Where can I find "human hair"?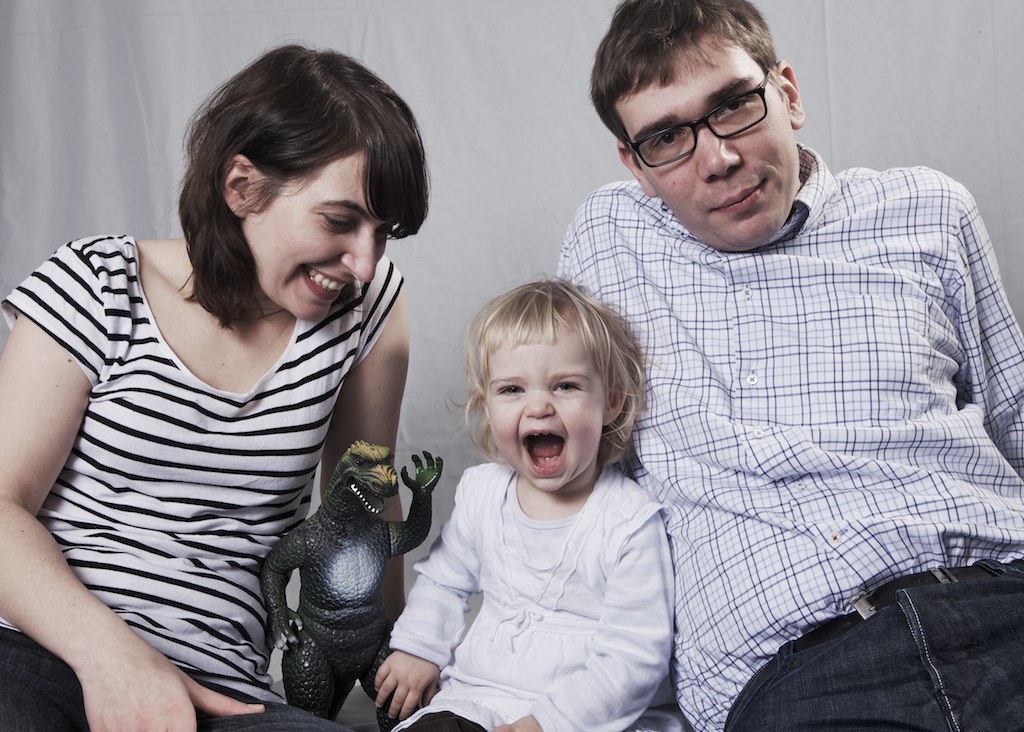
You can find it at 438,278,648,479.
